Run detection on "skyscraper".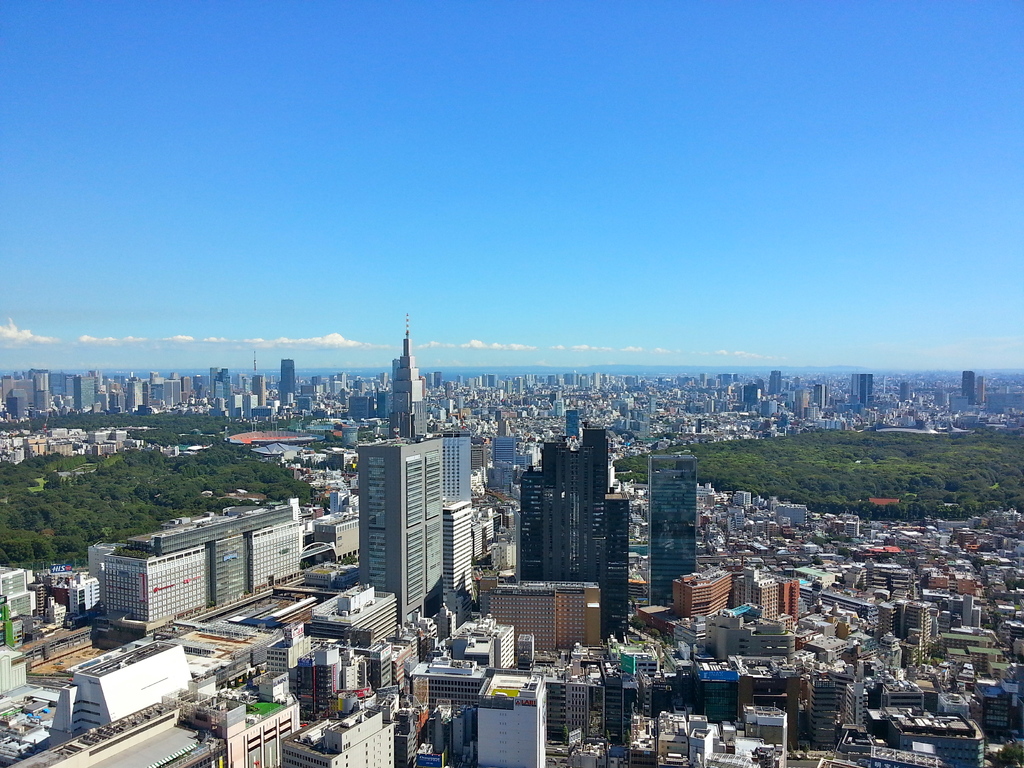
Result: pyautogui.locateOnScreen(128, 380, 144, 413).
